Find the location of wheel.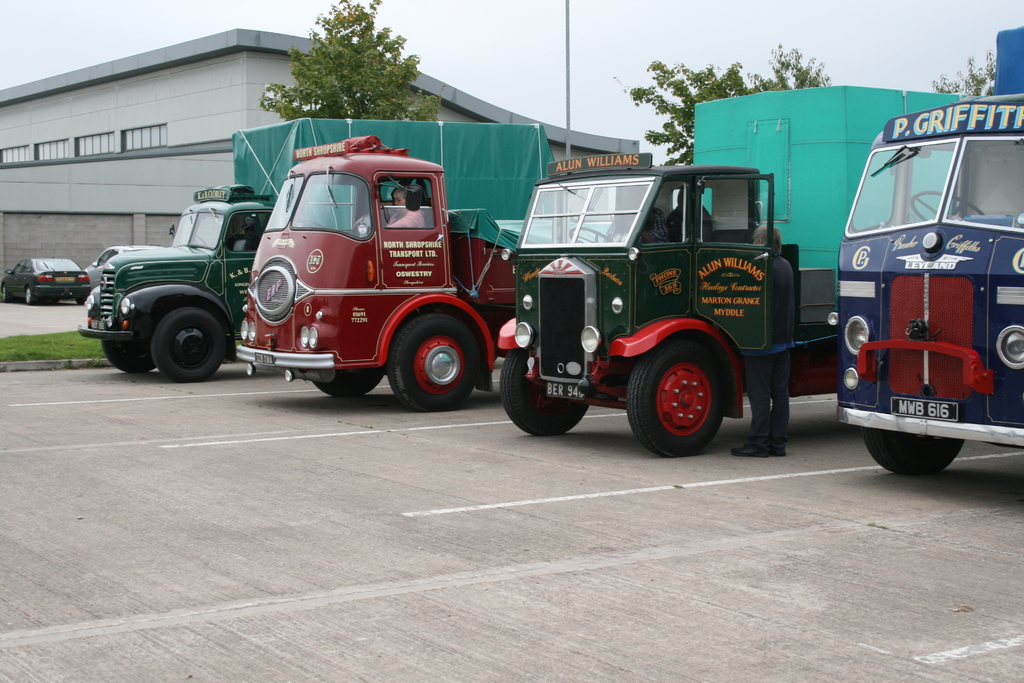
Location: [500,347,585,438].
